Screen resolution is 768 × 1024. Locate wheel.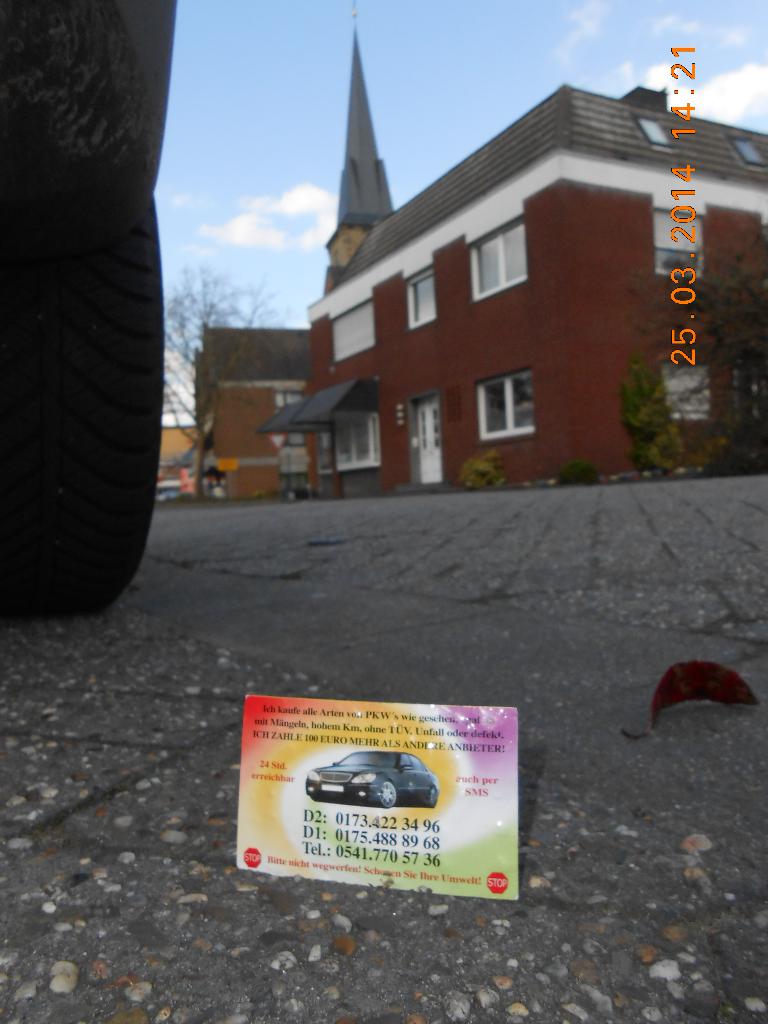
BBox(0, 222, 167, 625).
